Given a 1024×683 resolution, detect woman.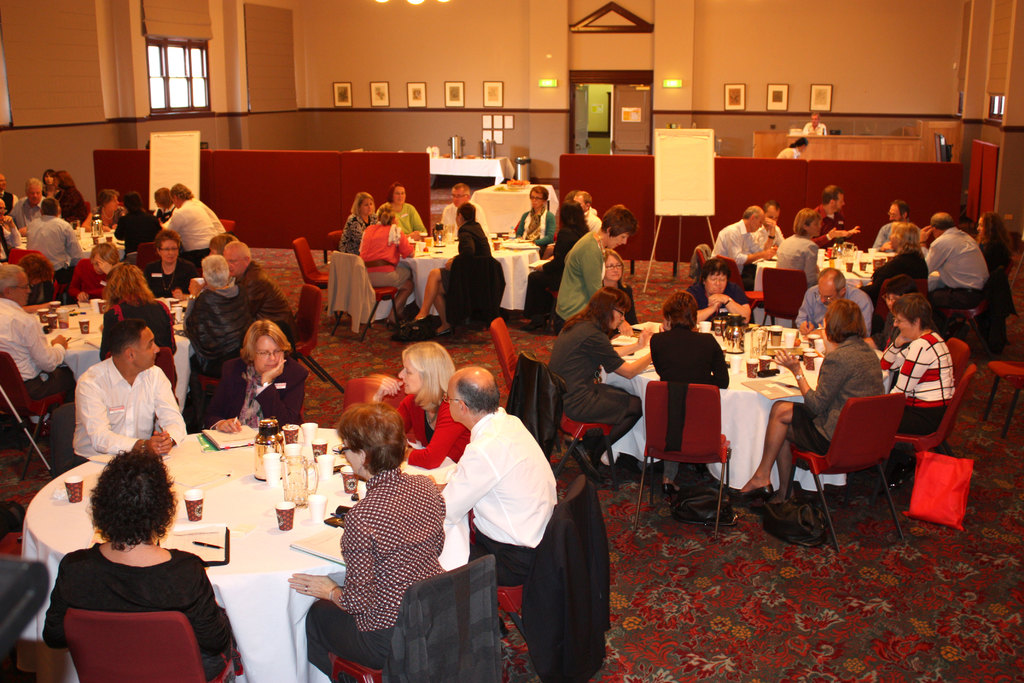
<box>515,195,591,327</box>.
